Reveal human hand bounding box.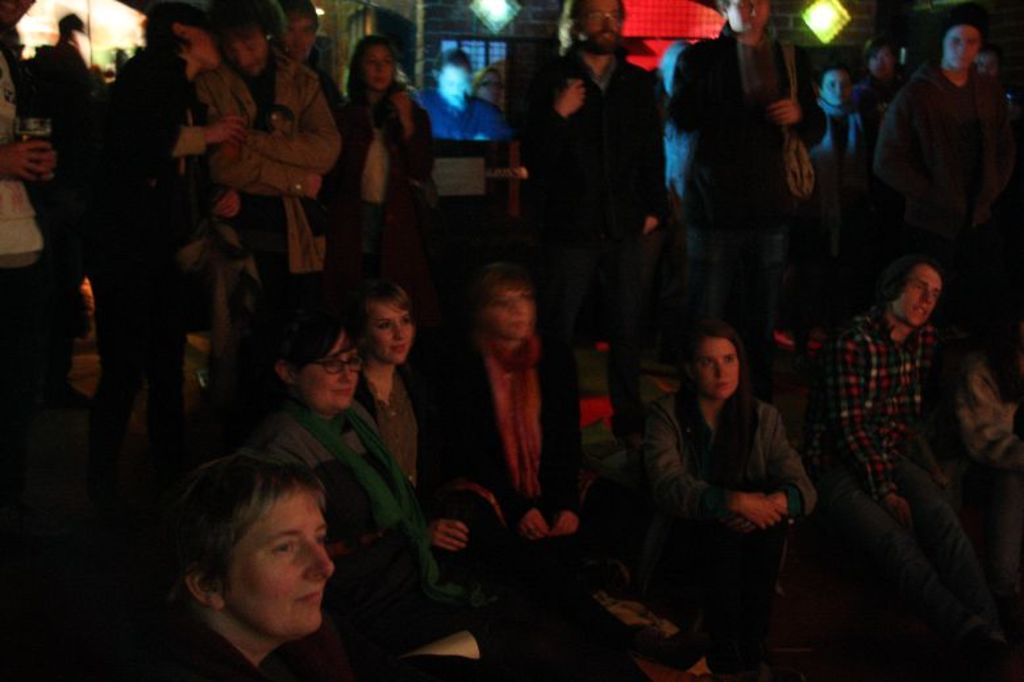
Revealed: crop(883, 492, 919, 527).
